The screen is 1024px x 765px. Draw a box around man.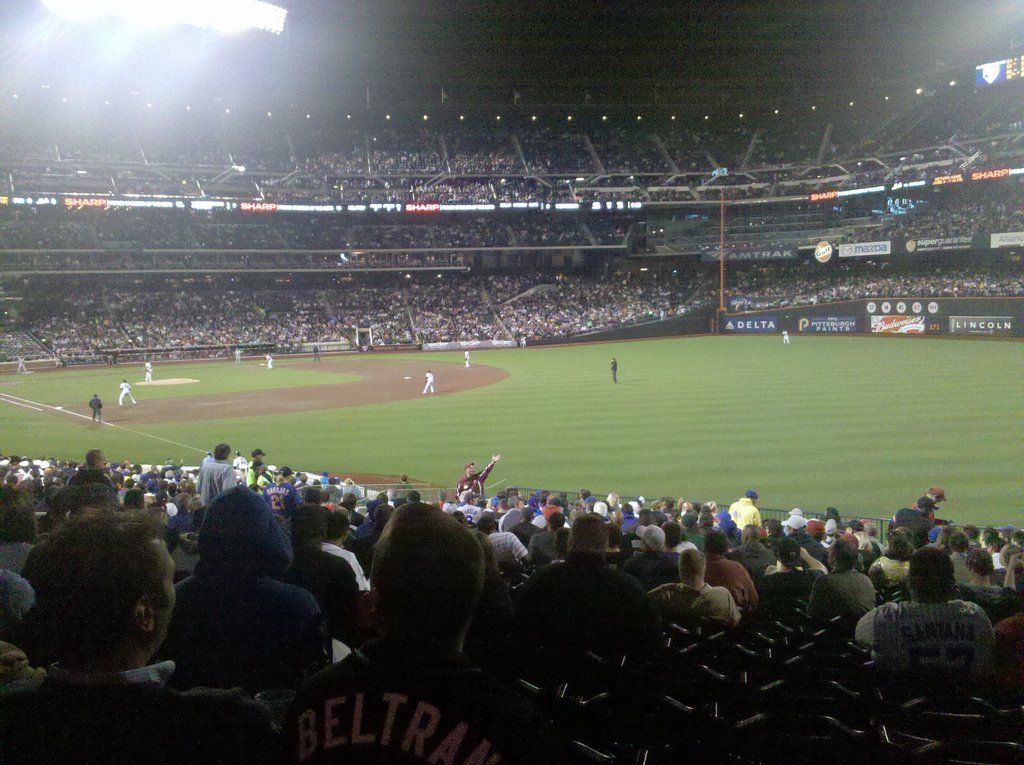
<box>725,489,765,524</box>.
